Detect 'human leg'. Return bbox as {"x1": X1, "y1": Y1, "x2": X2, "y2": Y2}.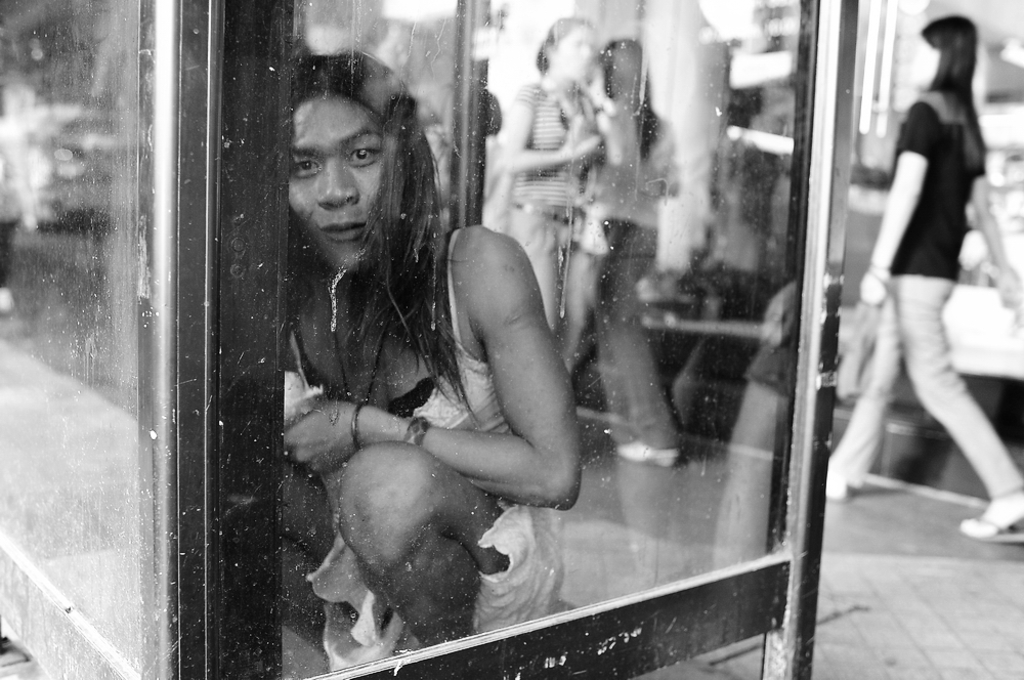
{"x1": 341, "y1": 445, "x2": 562, "y2": 643}.
